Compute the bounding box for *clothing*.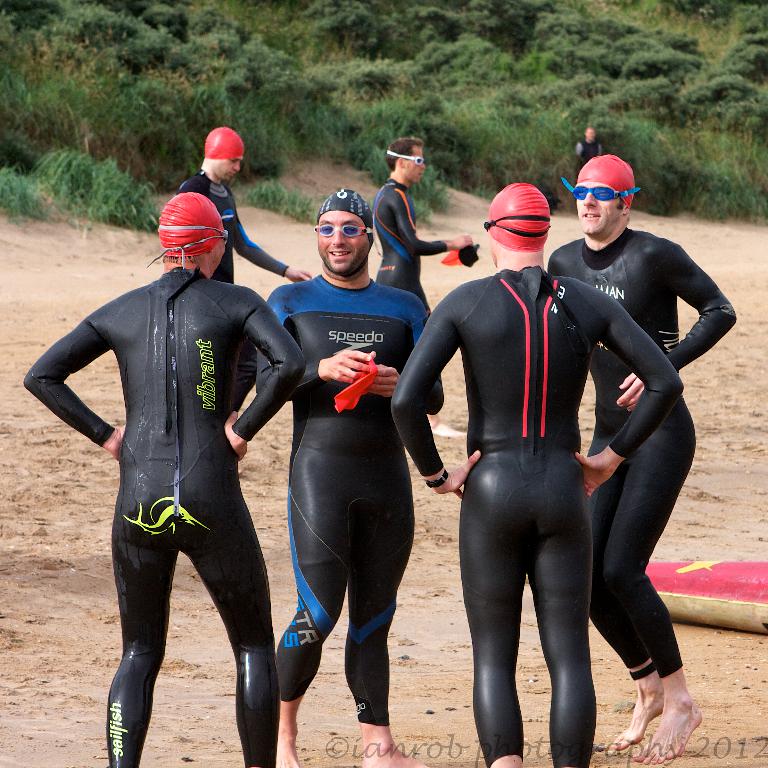
detection(535, 215, 738, 683).
